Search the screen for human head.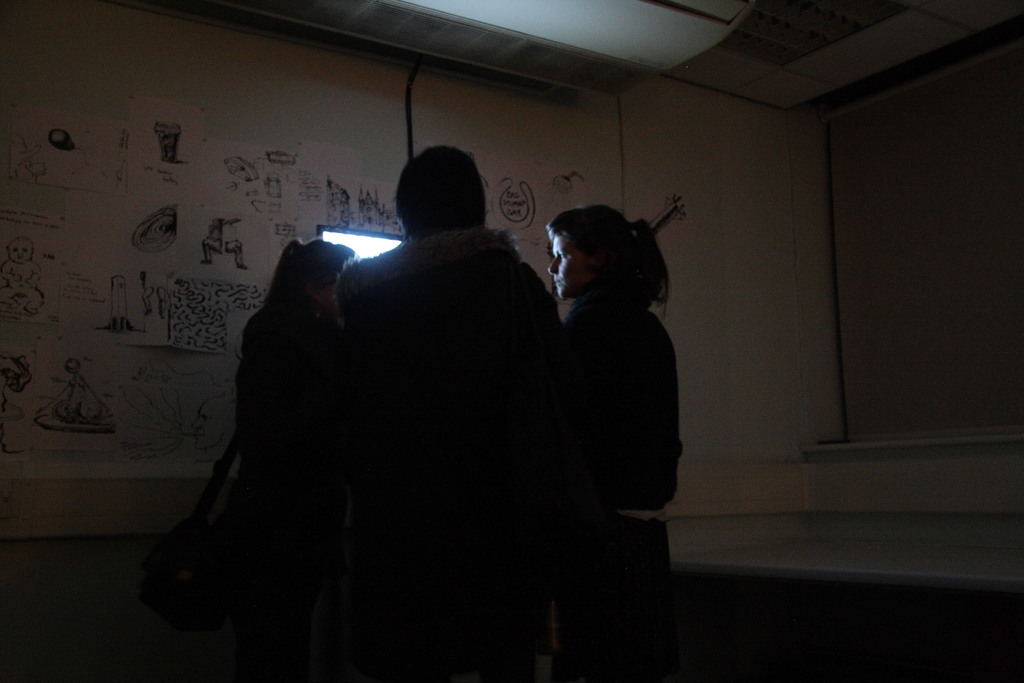
Found at left=385, top=140, right=495, bottom=243.
